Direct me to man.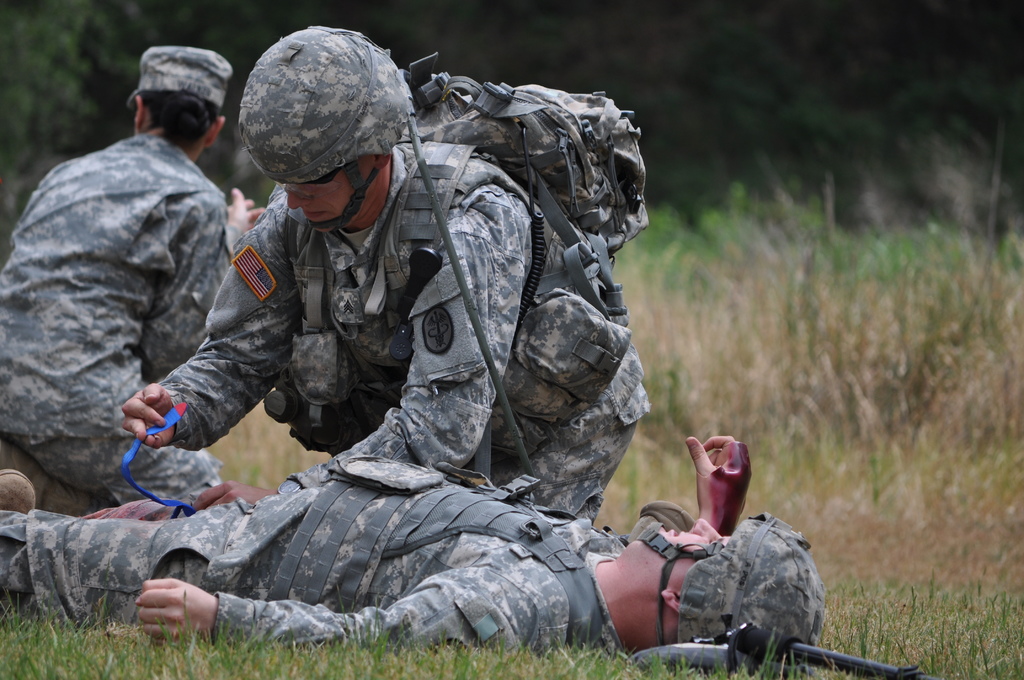
Direction: x1=15, y1=50, x2=261, y2=520.
